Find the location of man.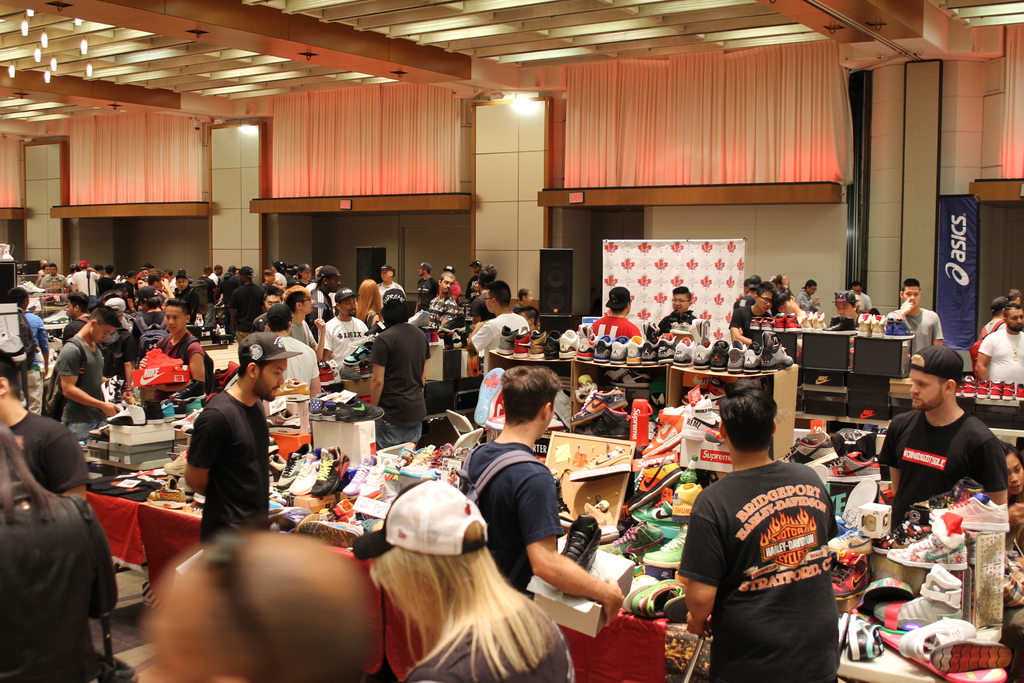
Location: 777/290/811/327.
